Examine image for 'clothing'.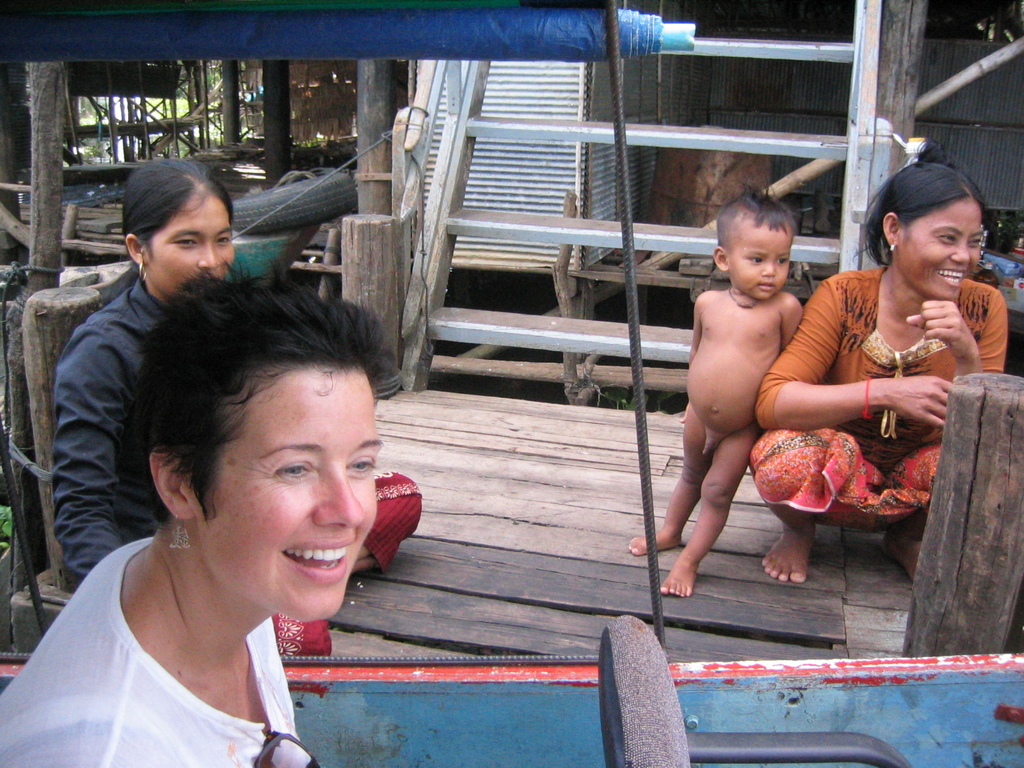
Examination result: bbox=(767, 264, 969, 544).
